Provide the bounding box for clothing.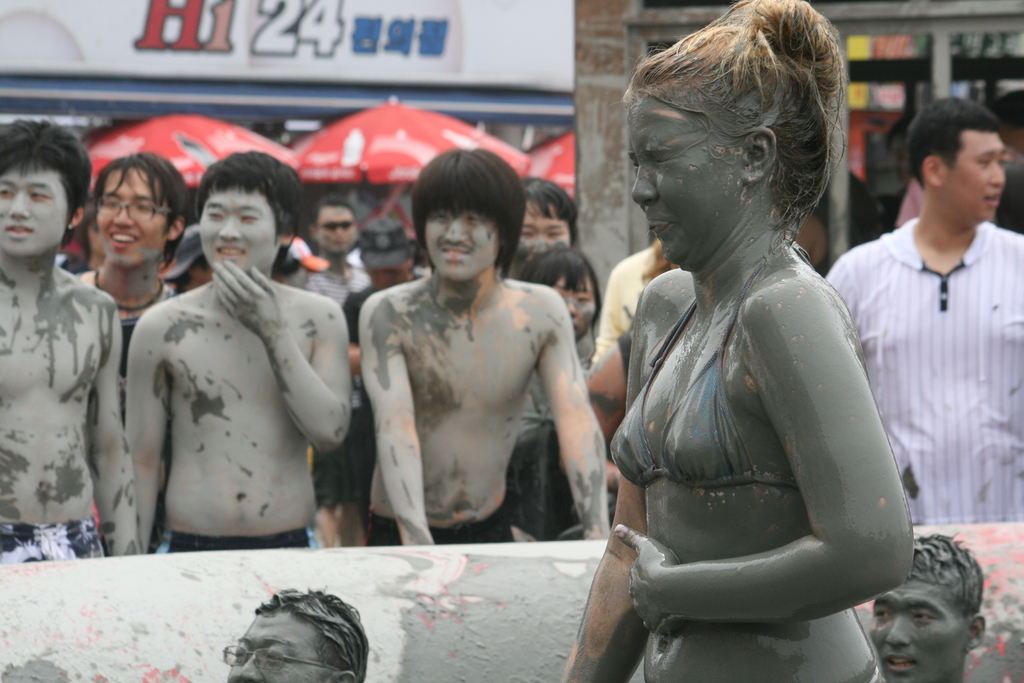
locate(823, 213, 1023, 525).
